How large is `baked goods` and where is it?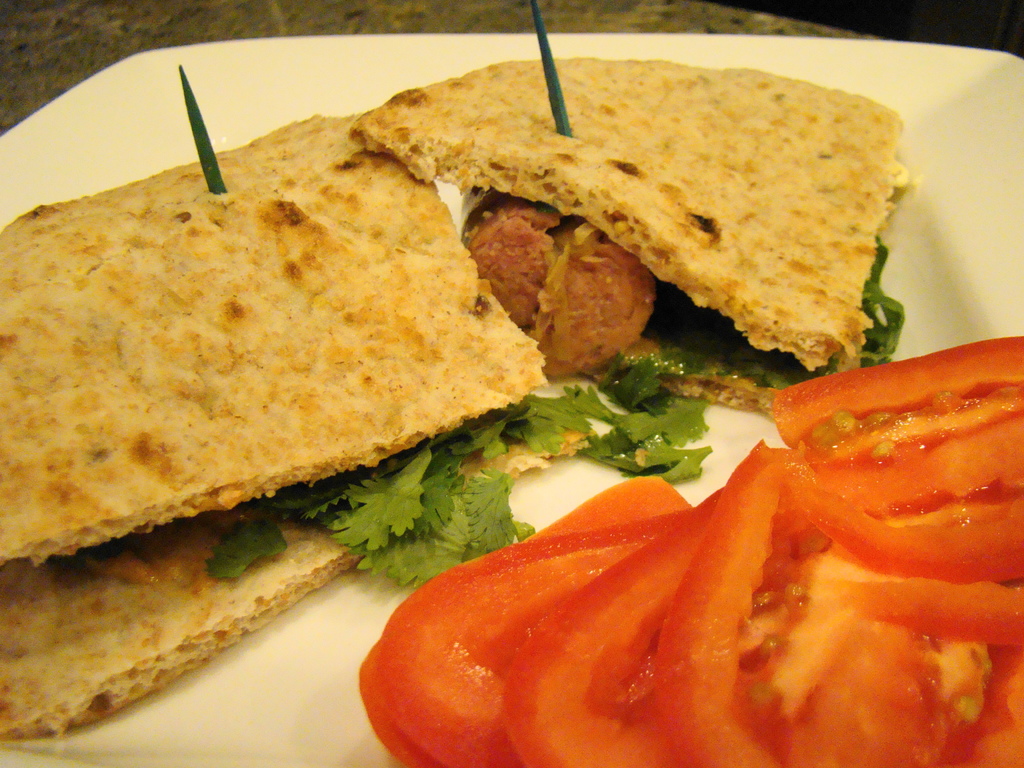
Bounding box: 13,93,535,611.
